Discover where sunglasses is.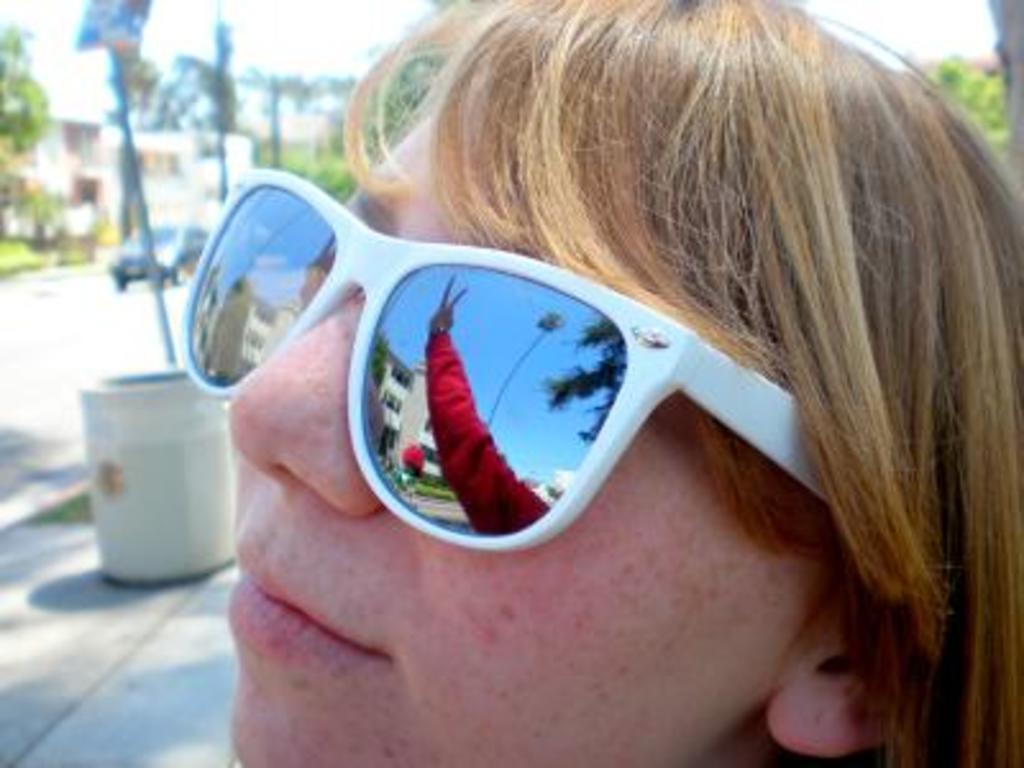
Discovered at {"left": 182, "top": 166, "right": 827, "bottom": 553}.
